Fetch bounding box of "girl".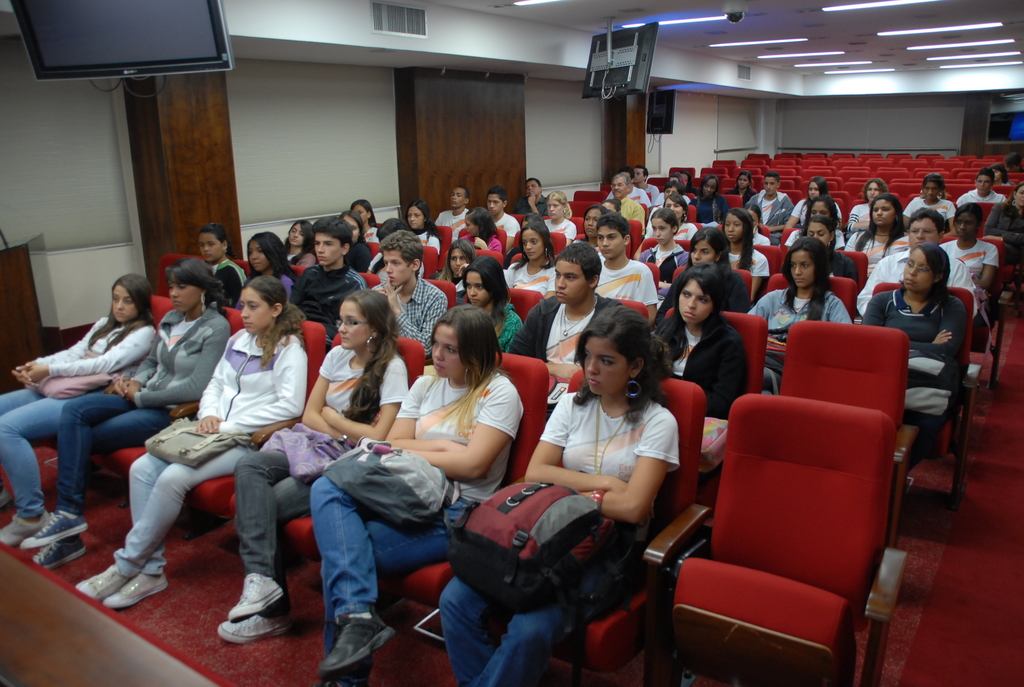
Bbox: box(356, 199, 380, 244).
